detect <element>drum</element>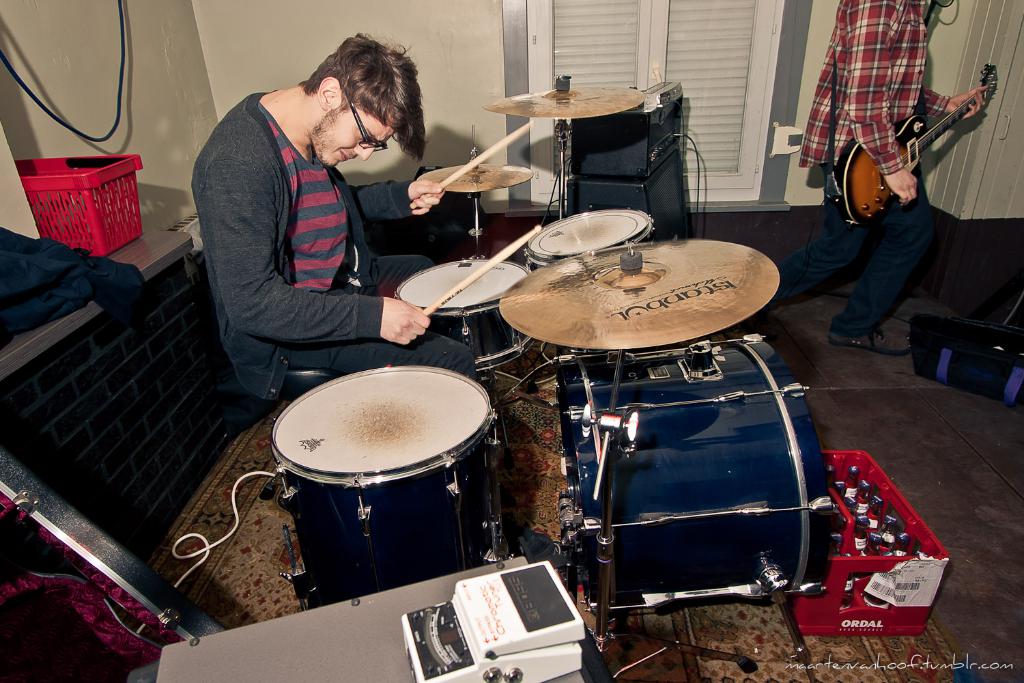
pyautogui.locateOnScreen(393, 258, 530, 372)
